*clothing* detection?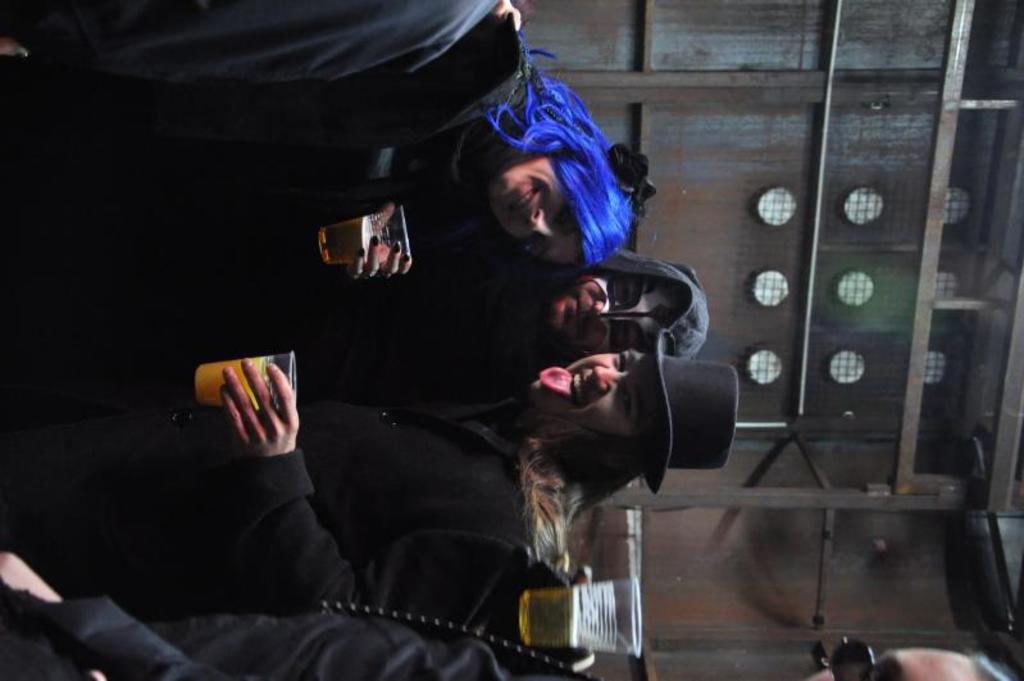
0, 0, 534, 163
